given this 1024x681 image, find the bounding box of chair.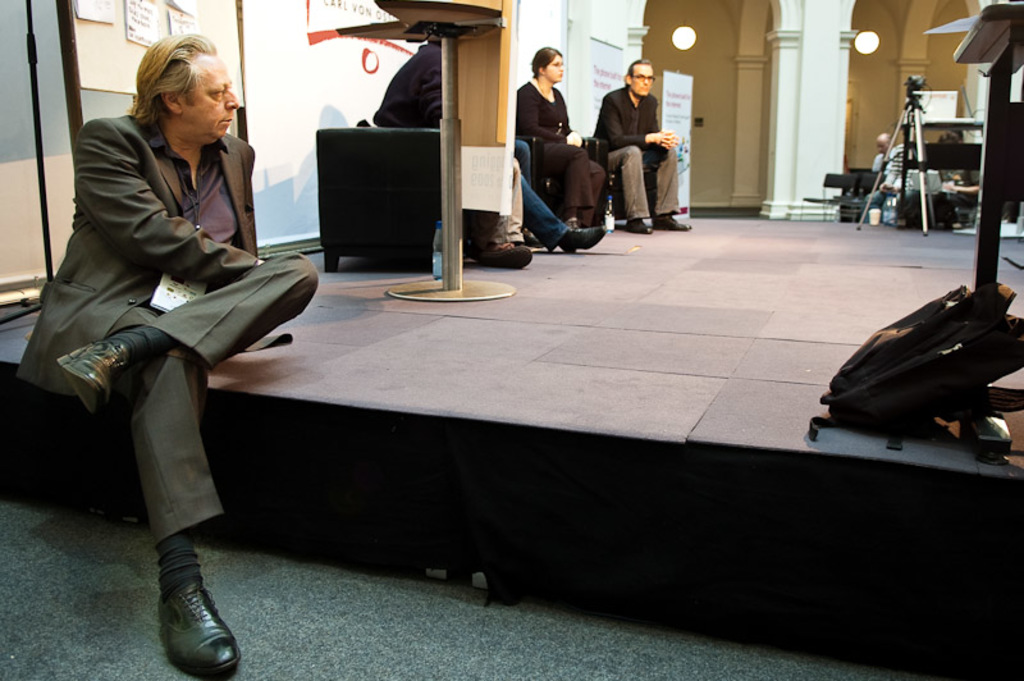
796, 173, 852, 216.
